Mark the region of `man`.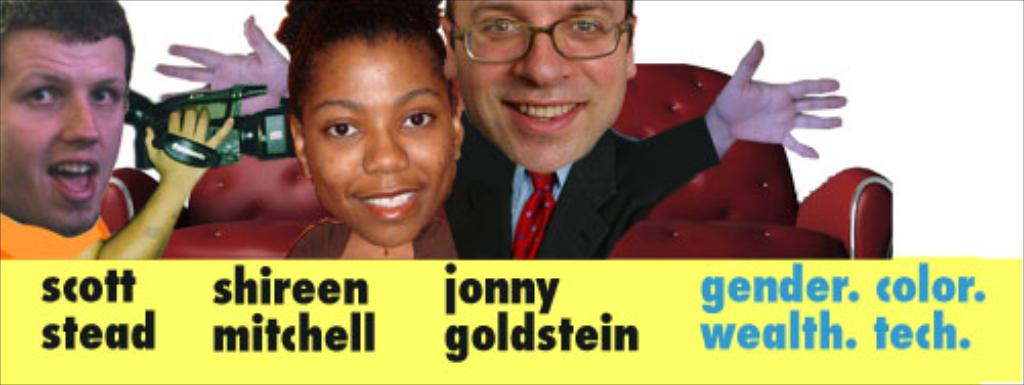
Region: Rect(0, 0, 233, 260).
